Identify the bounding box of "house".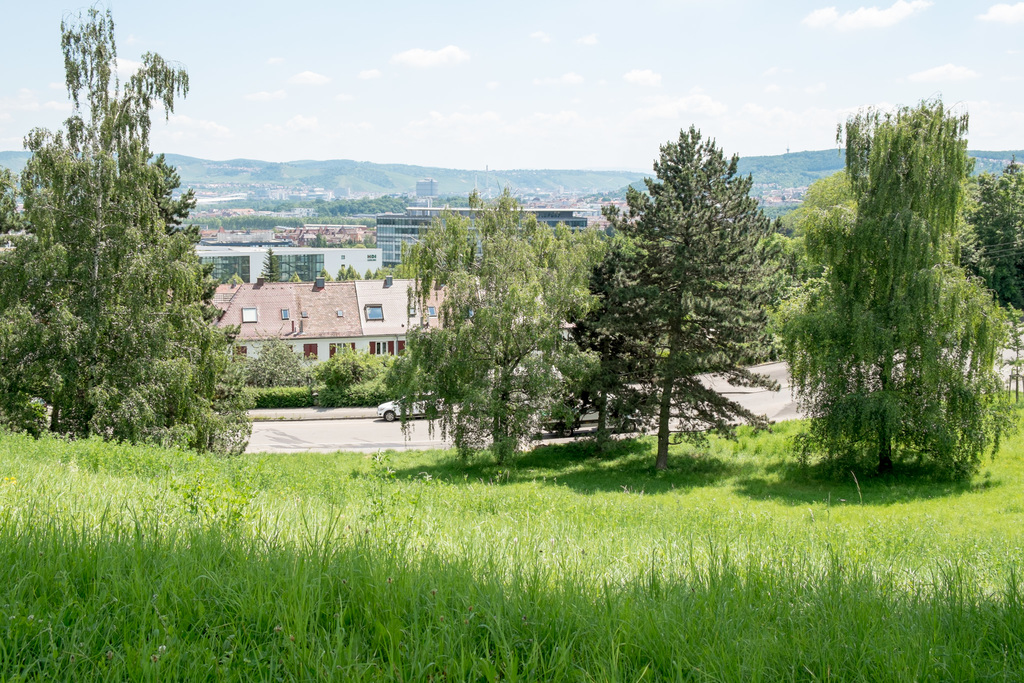
locate(208, 273, 361, 374).
